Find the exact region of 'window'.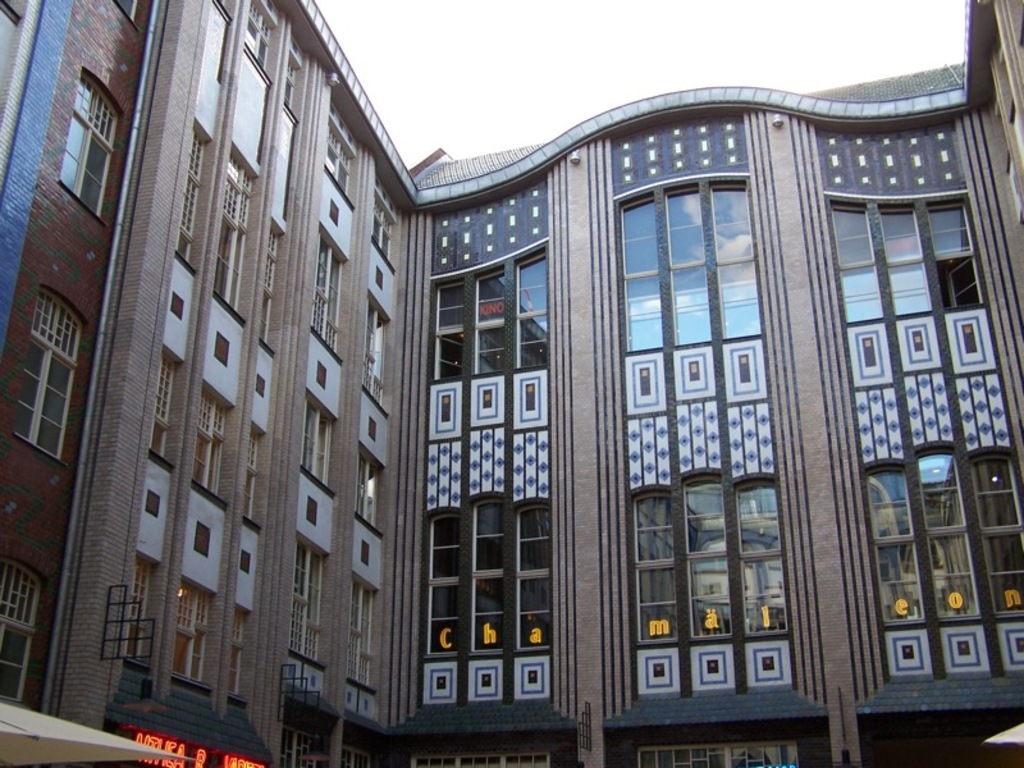
Exact region: [left=826, top=189, right=980, bottom=324].
